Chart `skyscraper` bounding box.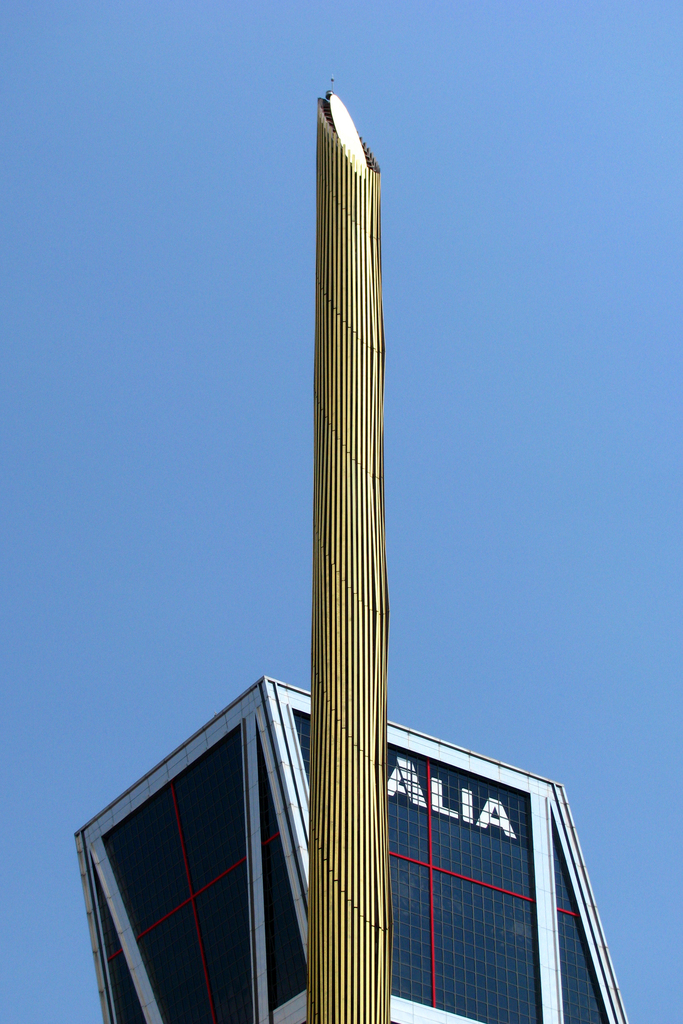
Charted: crop(99, 144, 616, 1023).
